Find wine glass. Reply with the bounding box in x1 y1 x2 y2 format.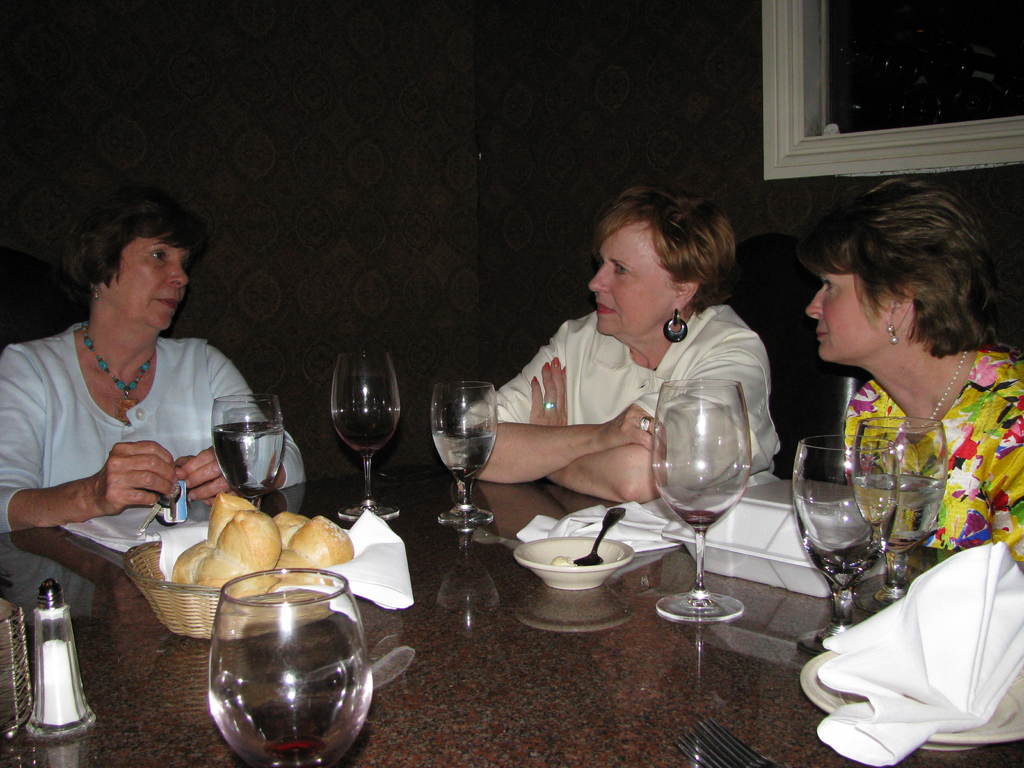
433 384 499 529.
